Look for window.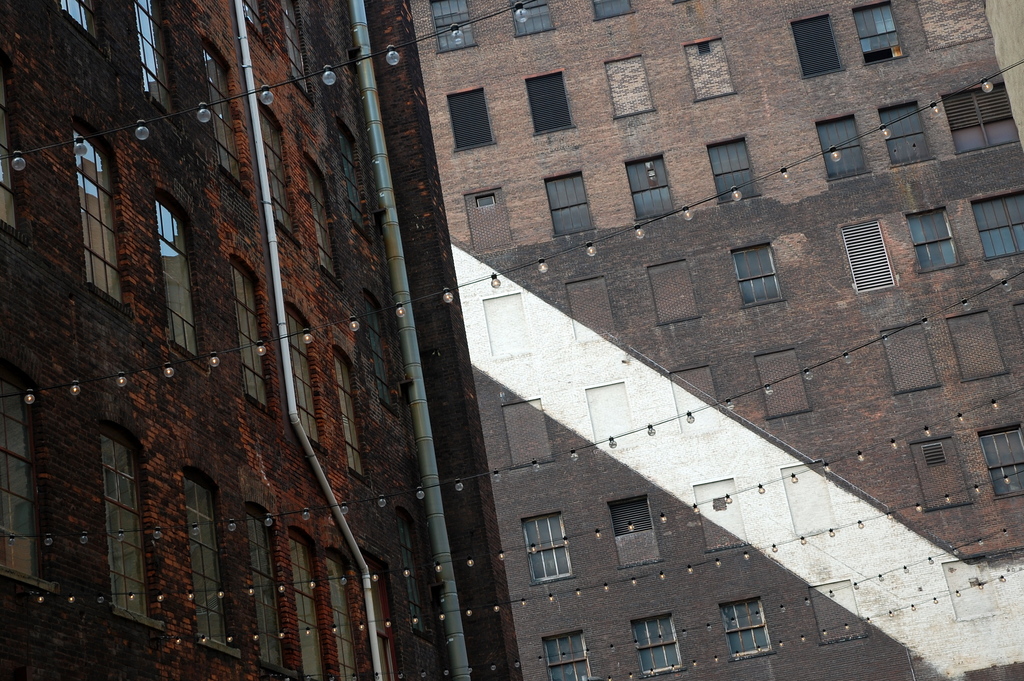
Found: <bbox>539, 168, 599, 236</bbox>.
